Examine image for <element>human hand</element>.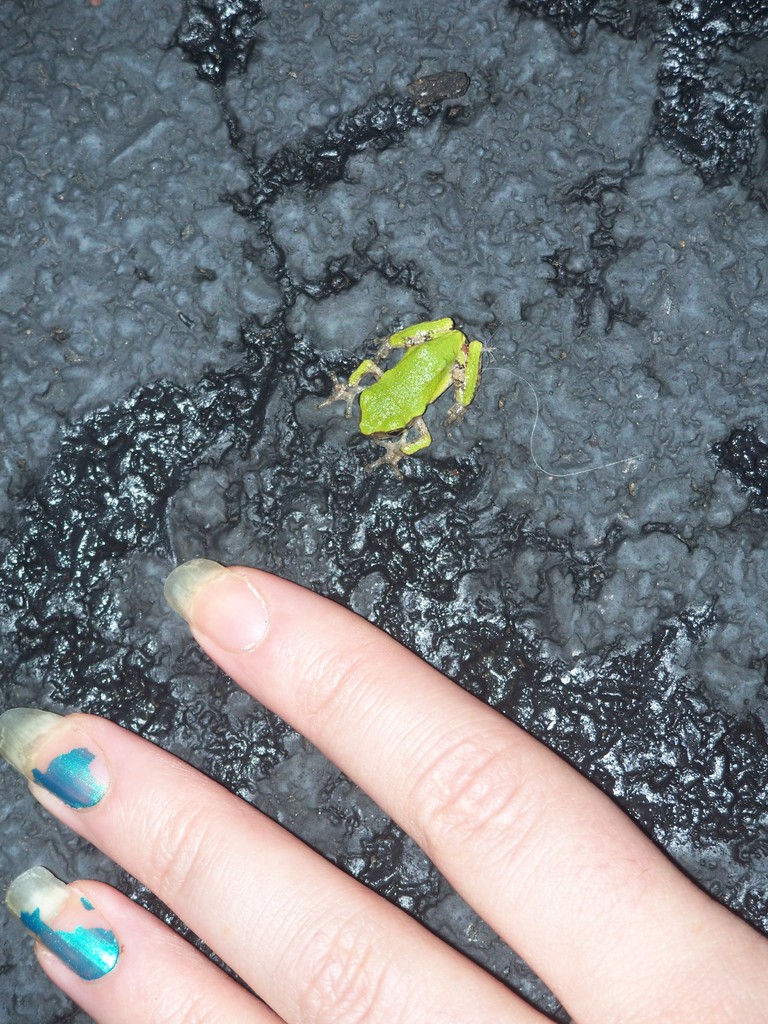
Examination result: 0:577:767:1023.
